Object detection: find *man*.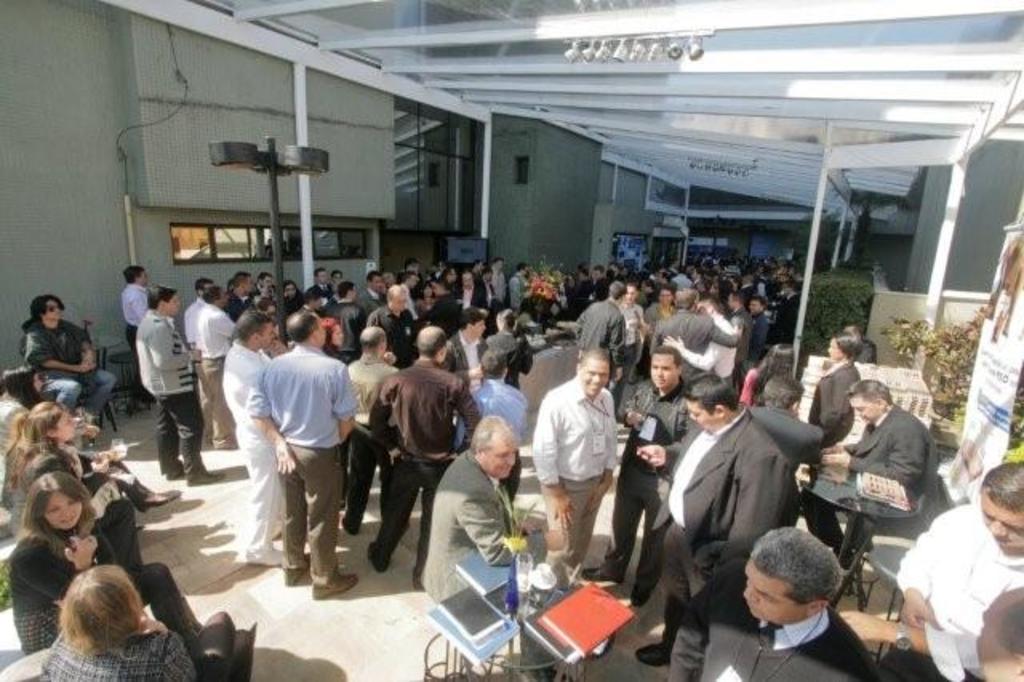
<bbox>746, 373, 830, 477</bbox>.
